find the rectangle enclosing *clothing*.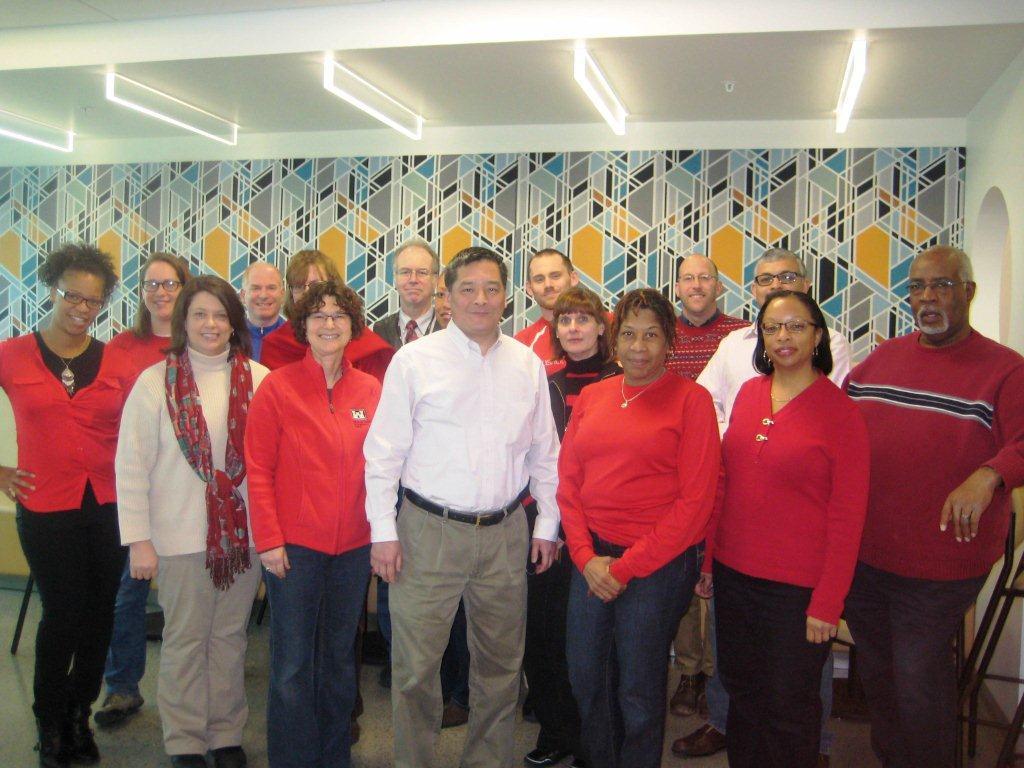
668,318,746,678.
